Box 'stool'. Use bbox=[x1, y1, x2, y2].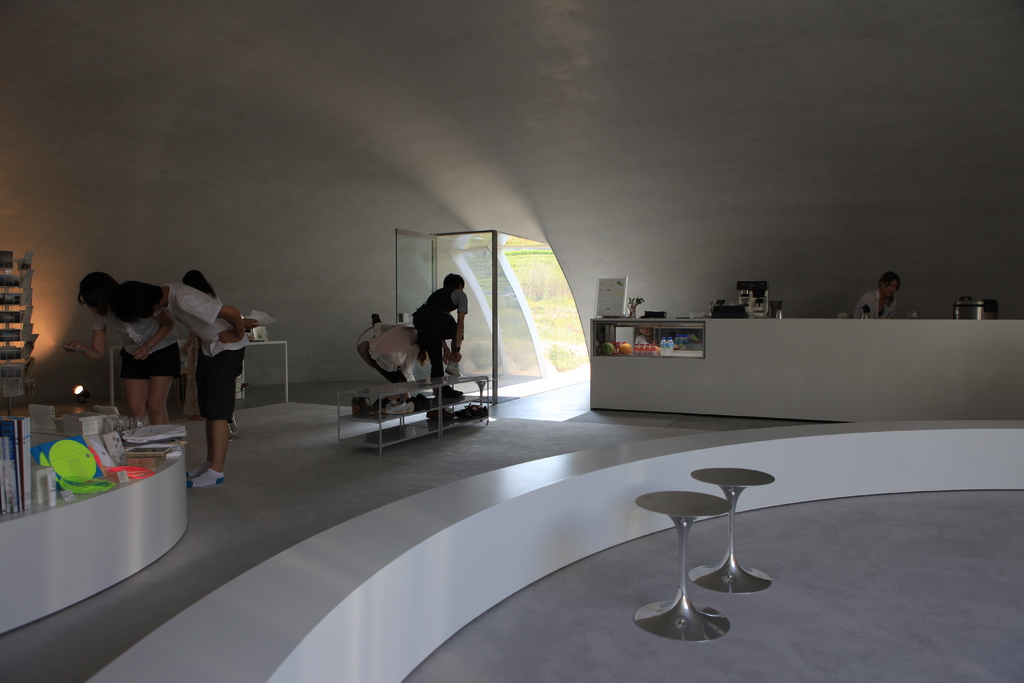
bbox=[636, 491, 733, 642].
